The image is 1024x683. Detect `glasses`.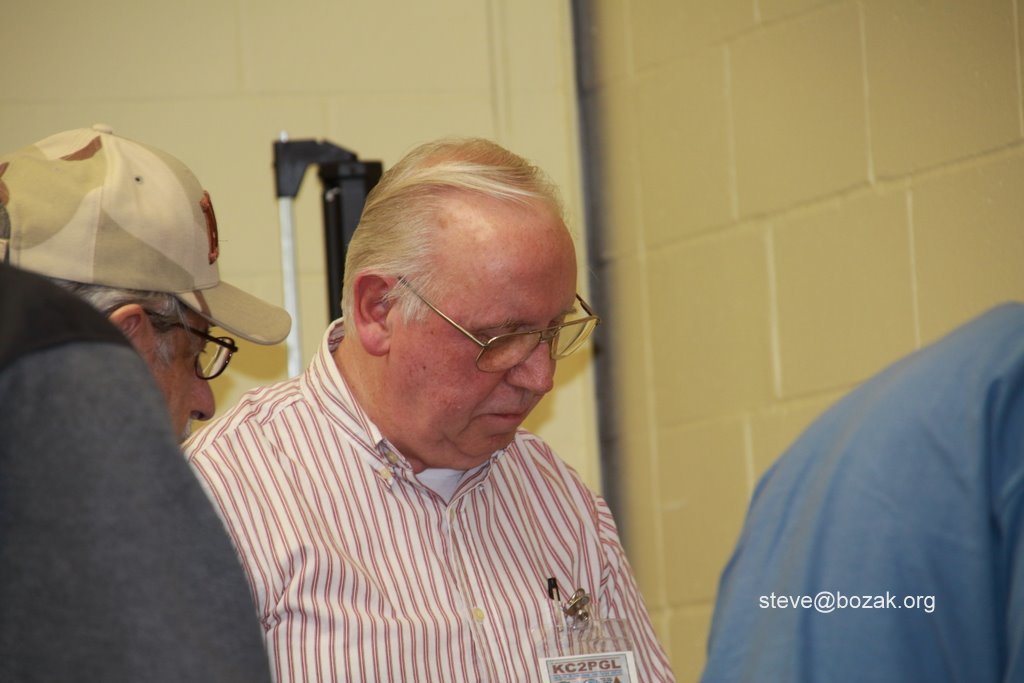
Detection: <bbox>155, 315, 239, 390</bbox>.
